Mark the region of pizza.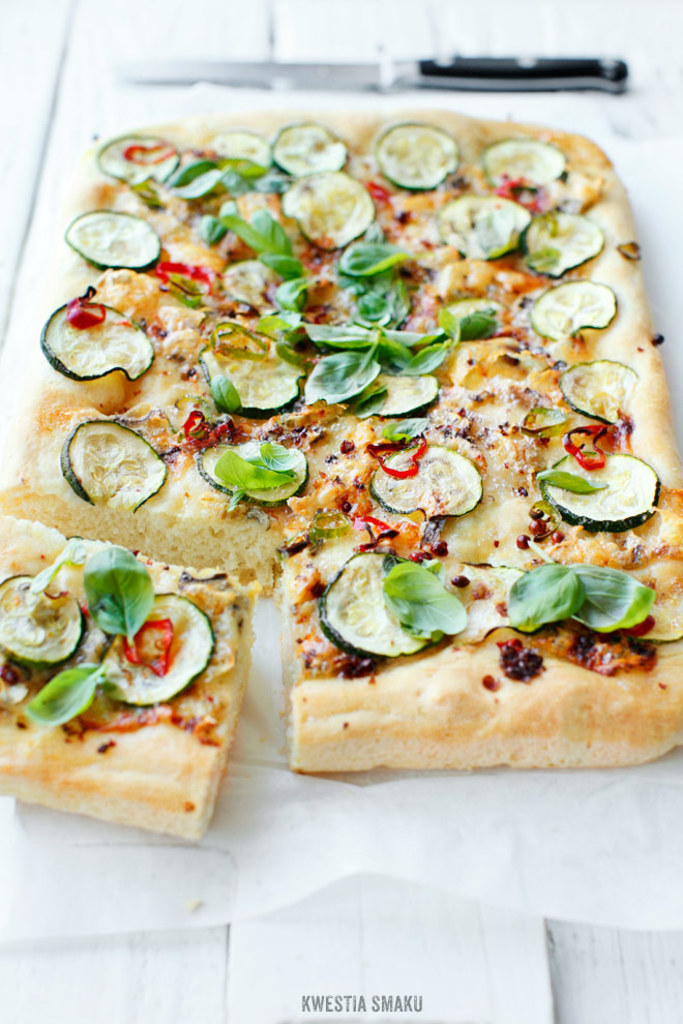
Region: crop(0, 101, 682, 837).
